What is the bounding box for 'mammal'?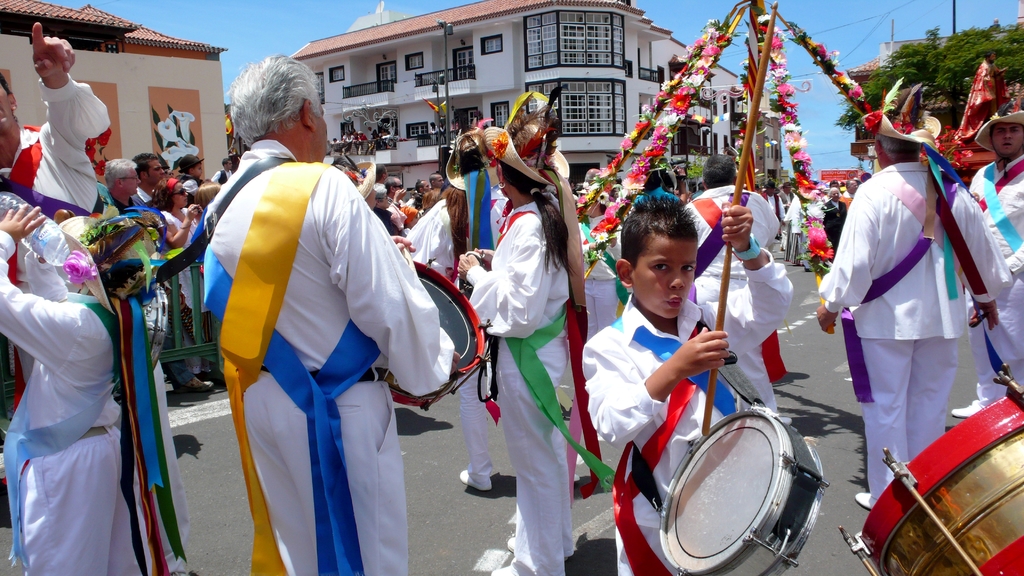
x1=822, y1=109, x2=1009, y2=510.
